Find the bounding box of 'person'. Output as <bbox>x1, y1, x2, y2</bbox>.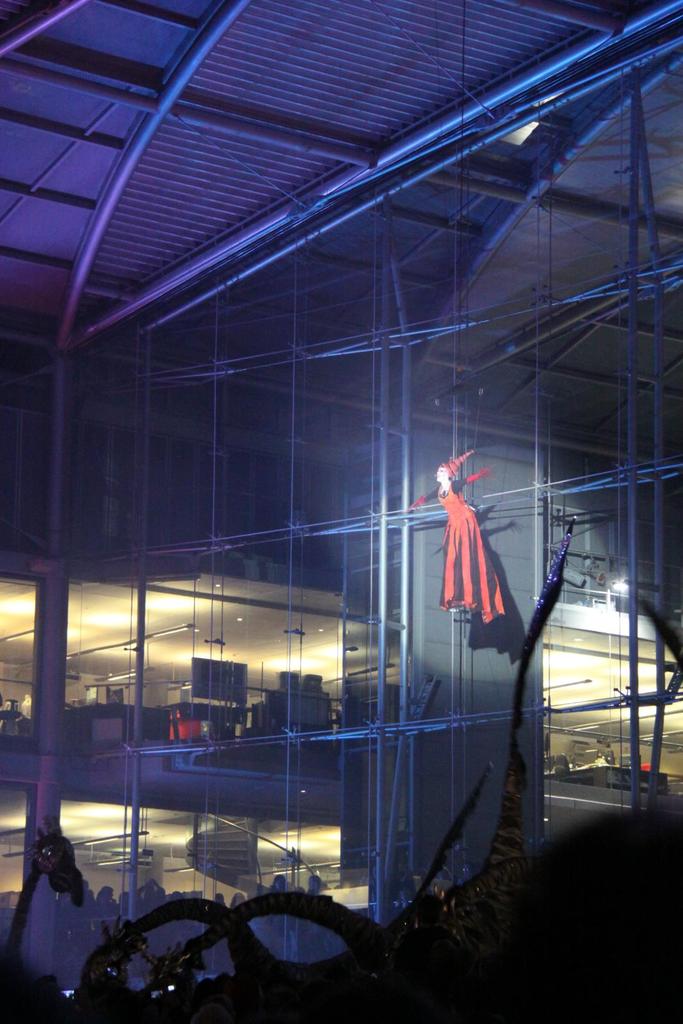
<bbox>411, 465, 505, 620</bbox>.
